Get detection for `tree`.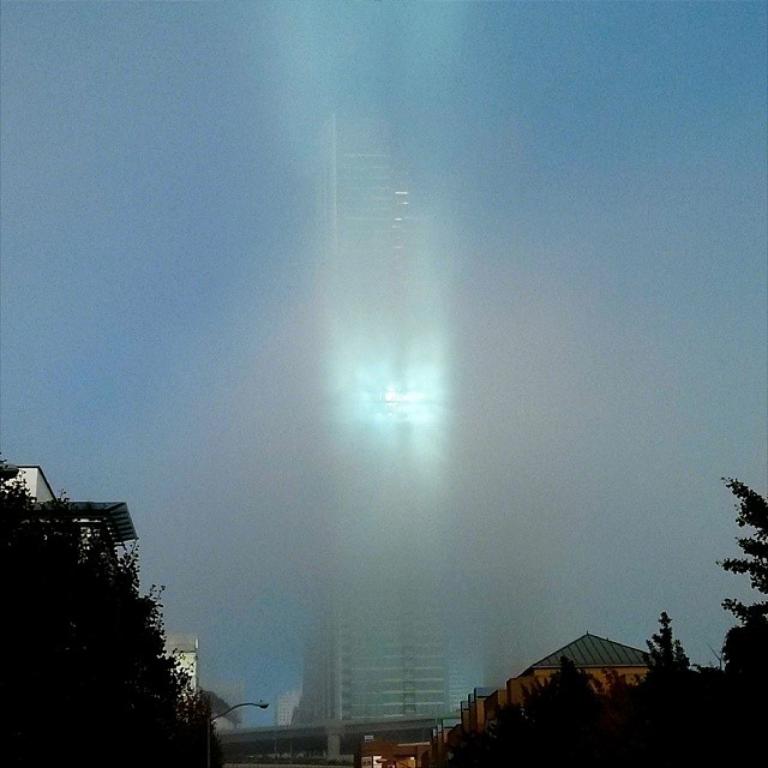
Detection: left=0, top=449, right=254, bottom=767.
